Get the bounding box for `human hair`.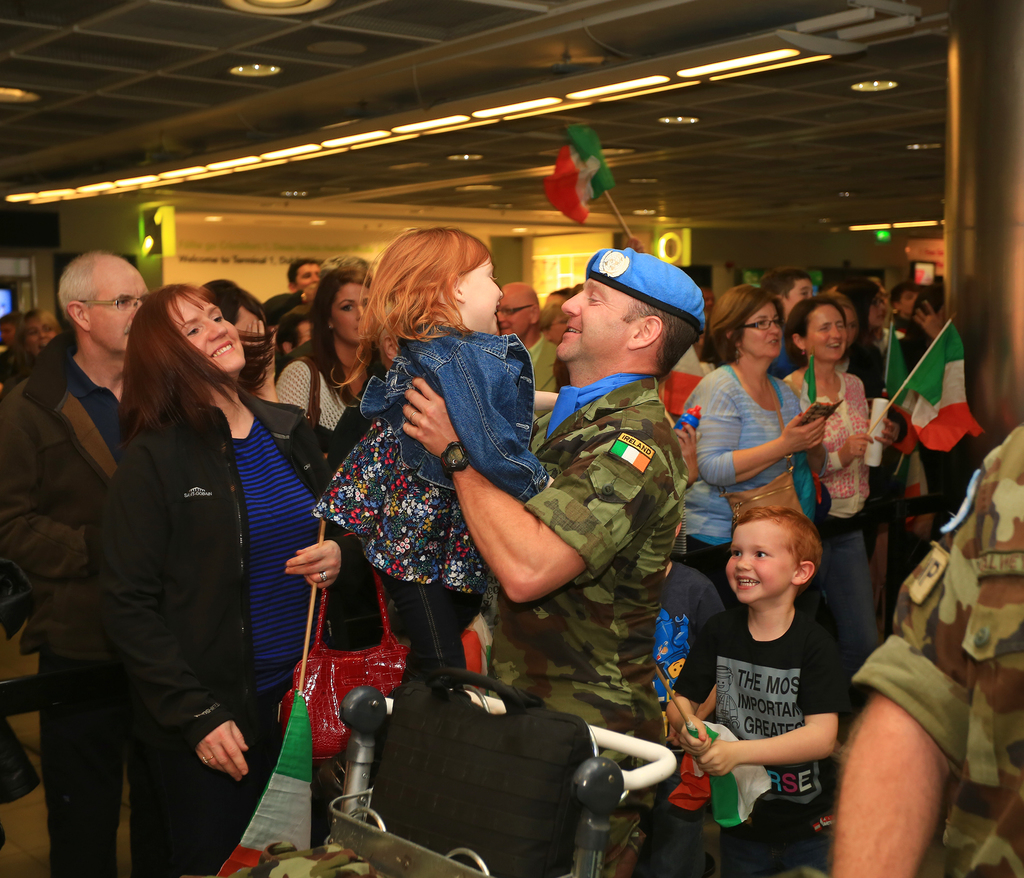
<region>782, 297, 849, 369</region>.
